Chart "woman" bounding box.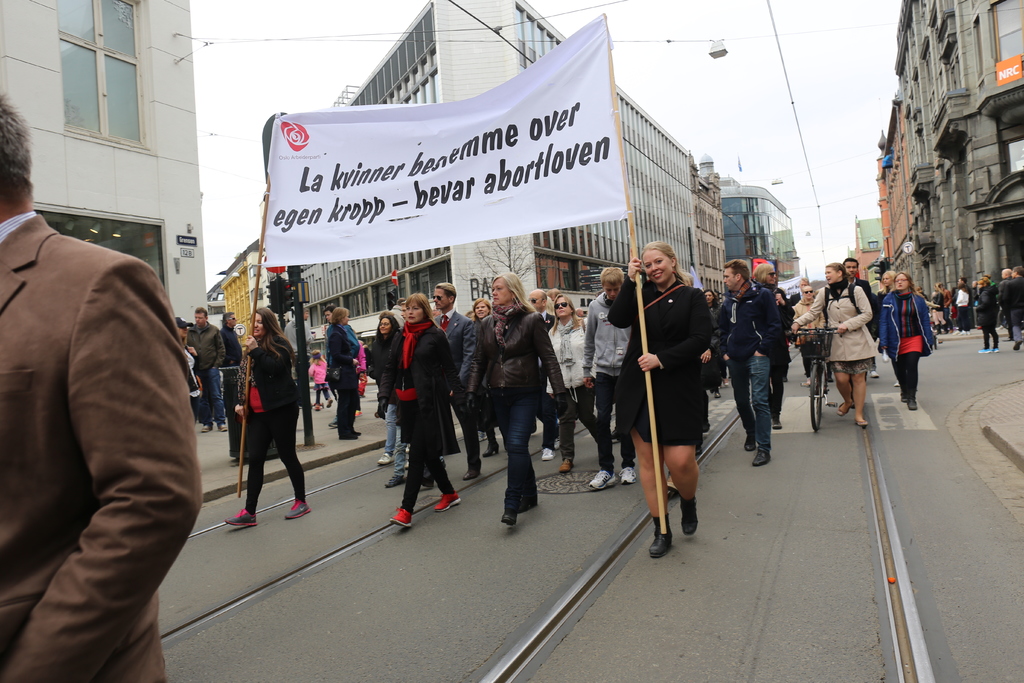
Charted: BBox(973, 281, 997, 353).
